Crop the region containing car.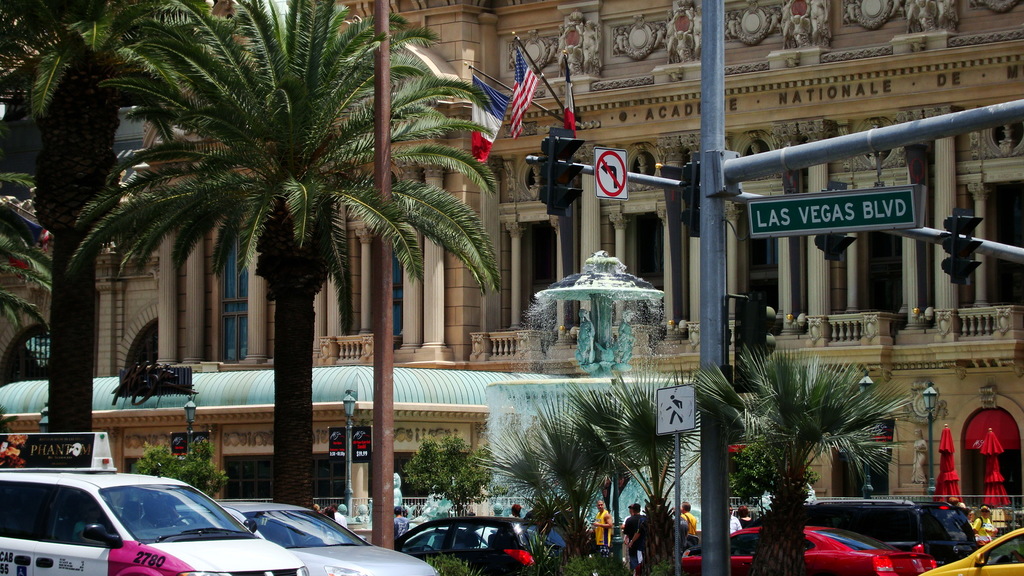
Crop region: box(914, 529, 1023, 575).
